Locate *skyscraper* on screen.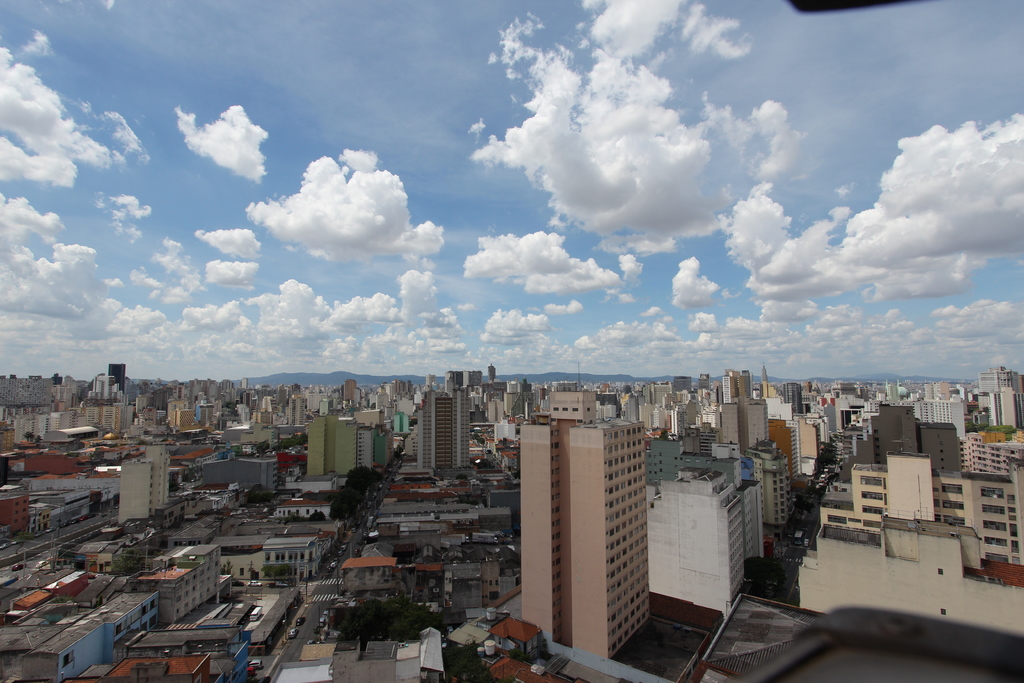
On screen at {"x1": 147, "y1": 445, "x2": 169, "y2": 506}.
